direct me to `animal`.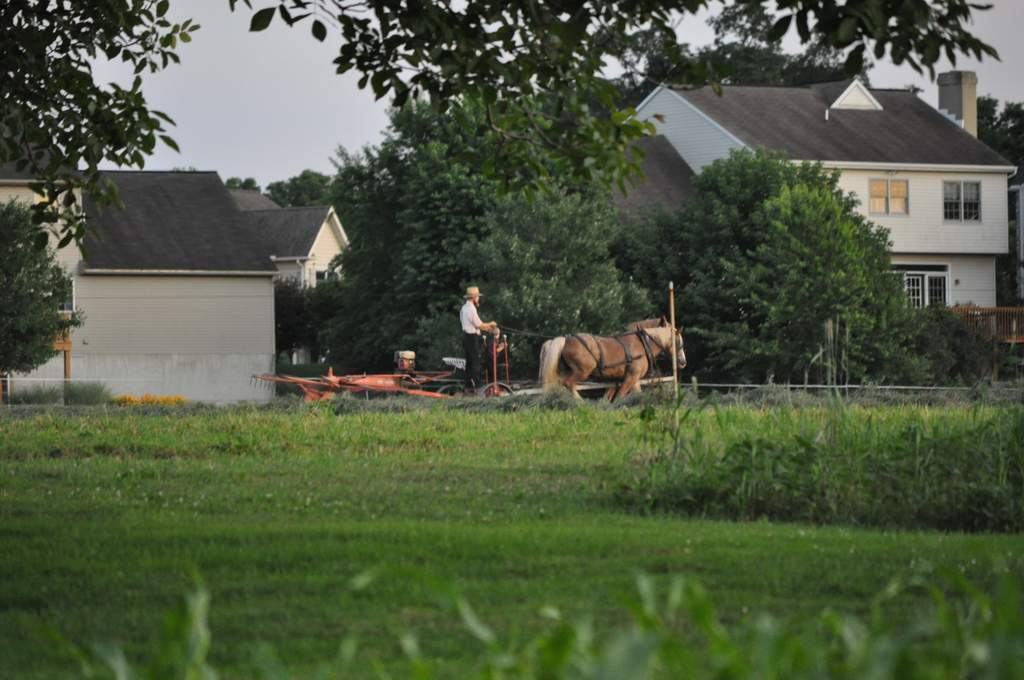
Direction: {"x1": 540, "y1": 311, "x2": 690, "y2": 404}.
